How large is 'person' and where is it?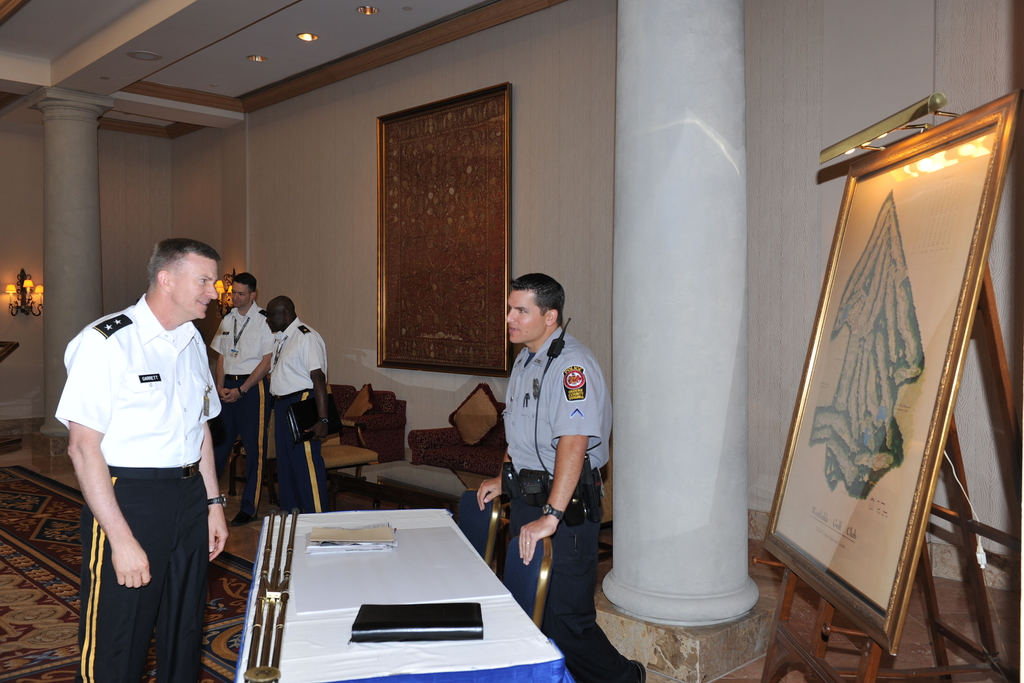
Bounding box: BBox(51, 236, 228, 682).
